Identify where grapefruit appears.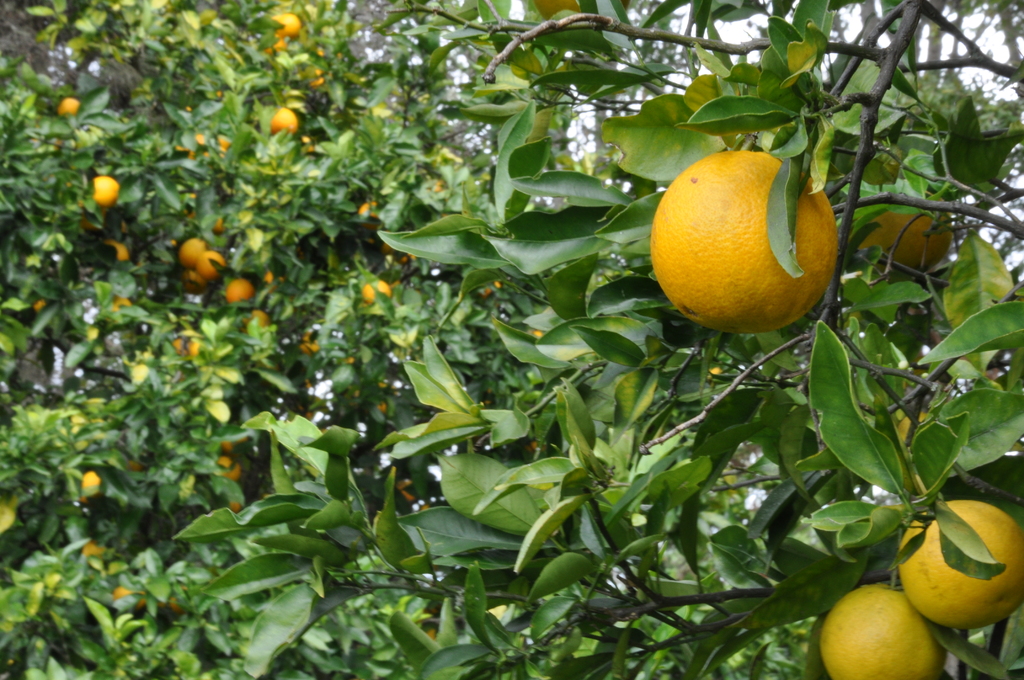
Appears at locate(659, 141, 847, 335).
